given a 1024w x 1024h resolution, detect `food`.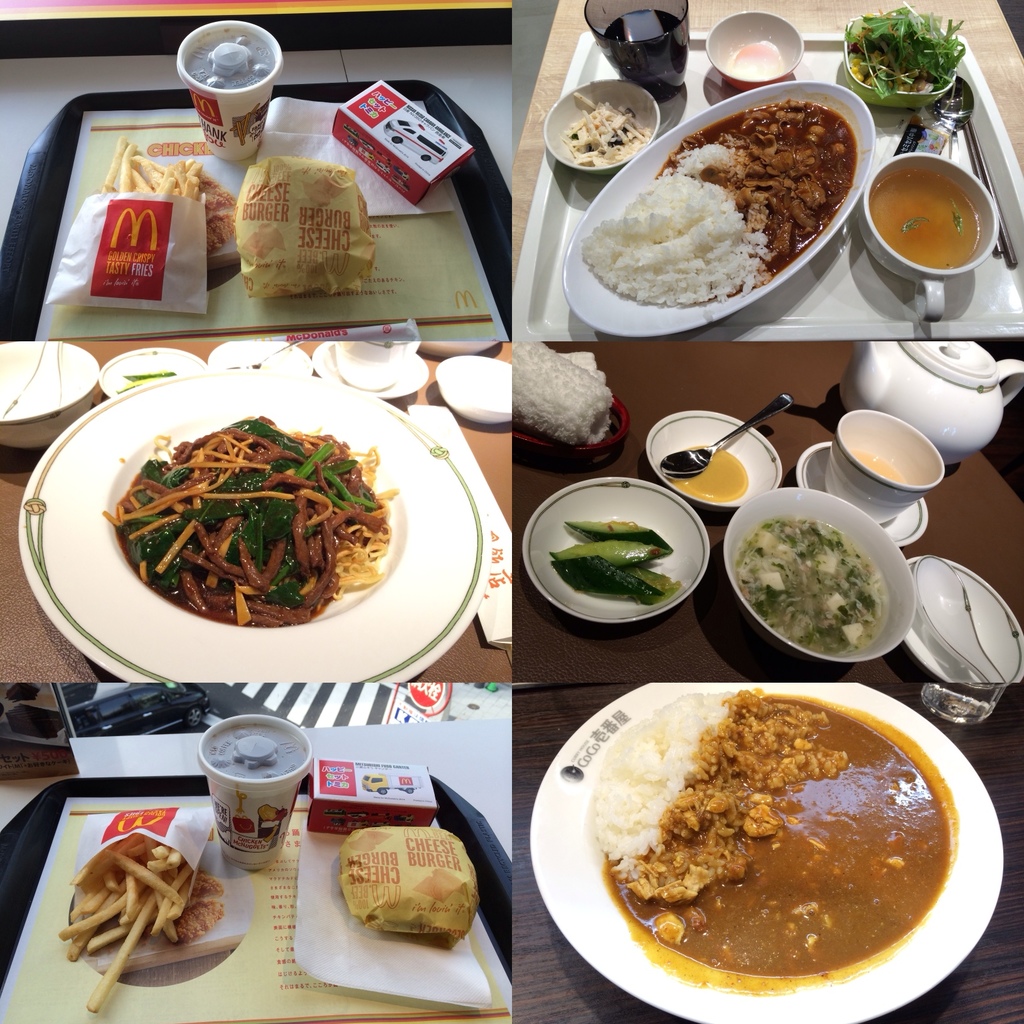
x1=589, y1=692, x2=957, y2=1011.
